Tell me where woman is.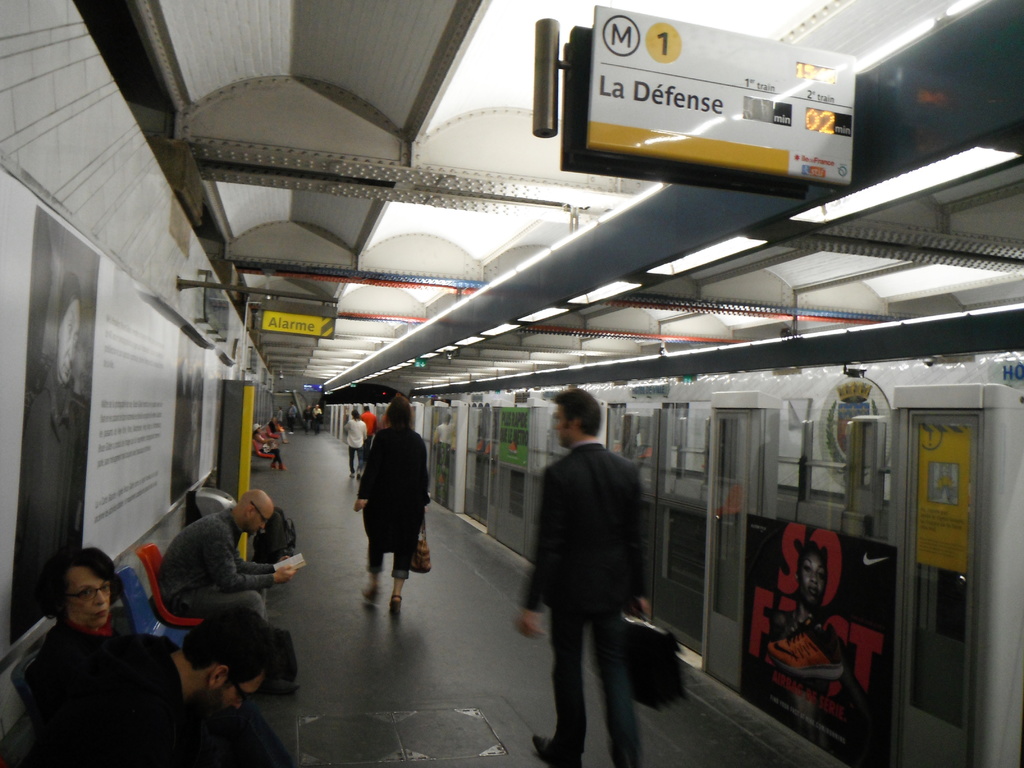
woman is at crop(252, 431, 287, 471).
